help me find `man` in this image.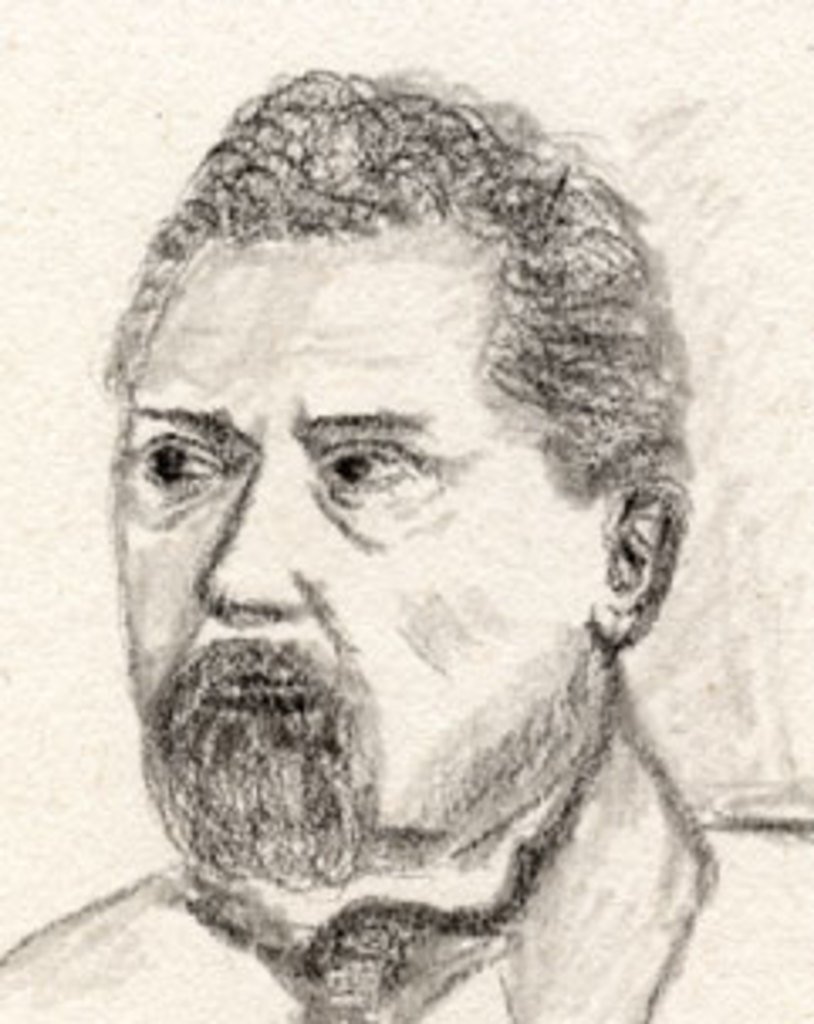
Found it: {"left": 14, "top": 74, "right": 784, "bottom": 1021}.
